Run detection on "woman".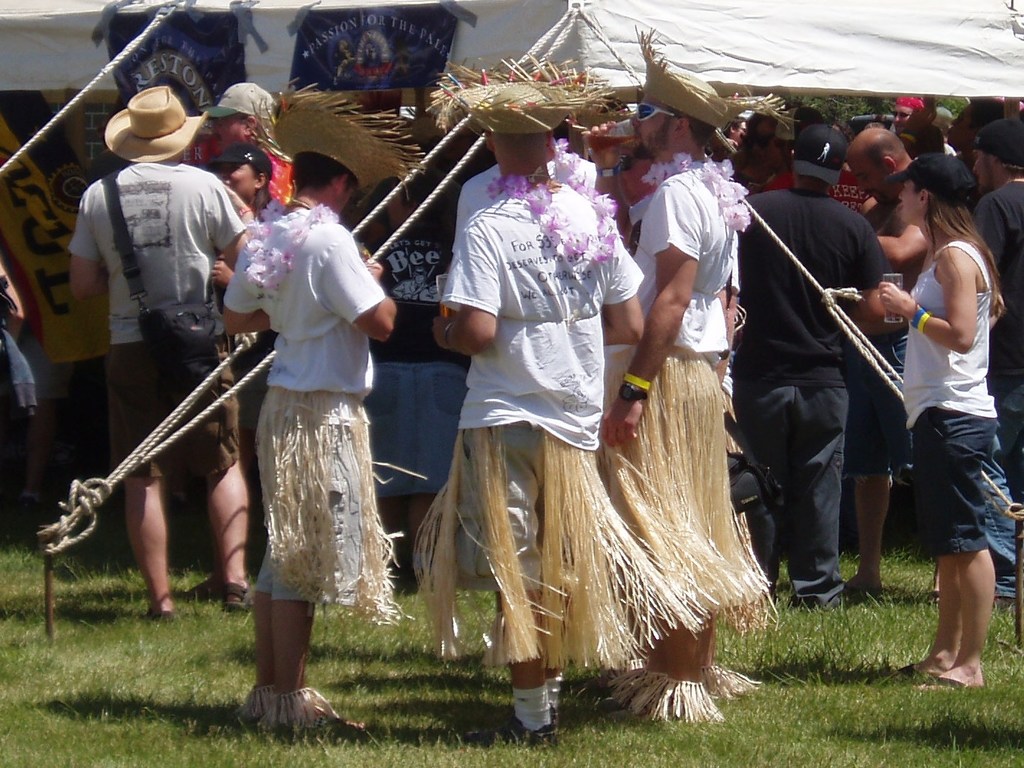
Result: bbox=[945, 96, 1007, 211].
